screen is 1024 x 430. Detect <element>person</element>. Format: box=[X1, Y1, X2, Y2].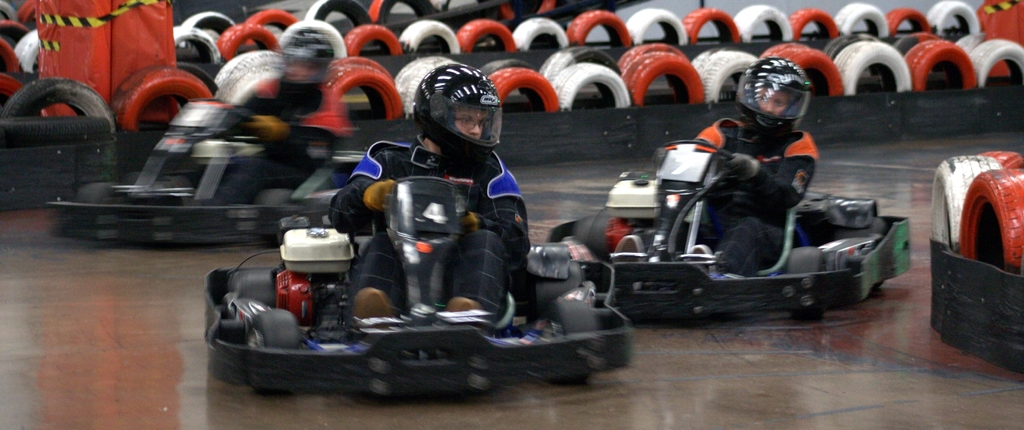
box=[323, 60, 528, 308].
